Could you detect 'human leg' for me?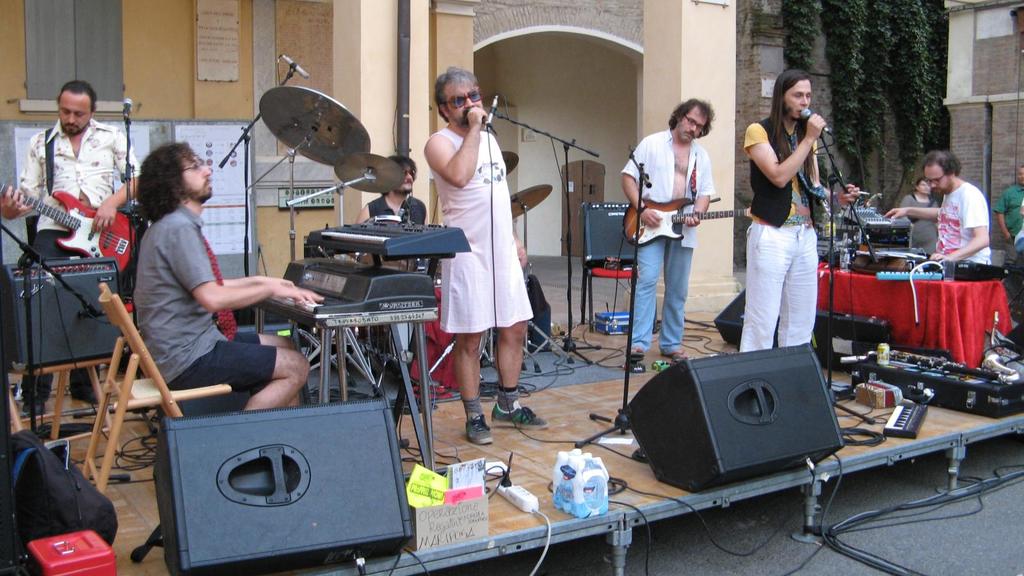
Detection result: locate(454, 247, 496, 445).
